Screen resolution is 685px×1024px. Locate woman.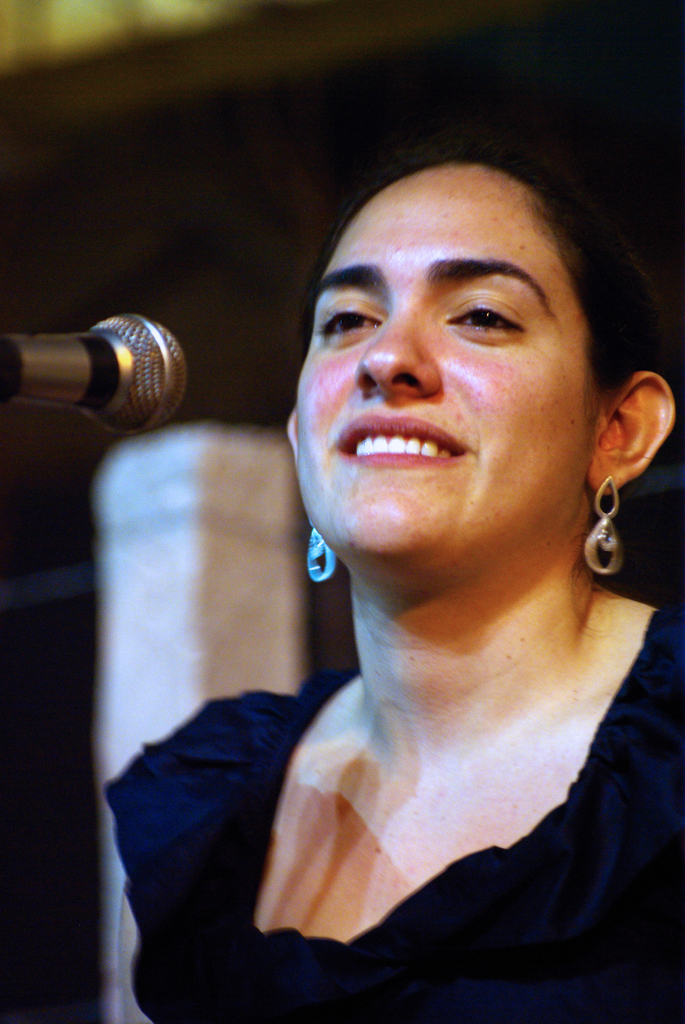
bbox=[129, 35, 684, 1023].
